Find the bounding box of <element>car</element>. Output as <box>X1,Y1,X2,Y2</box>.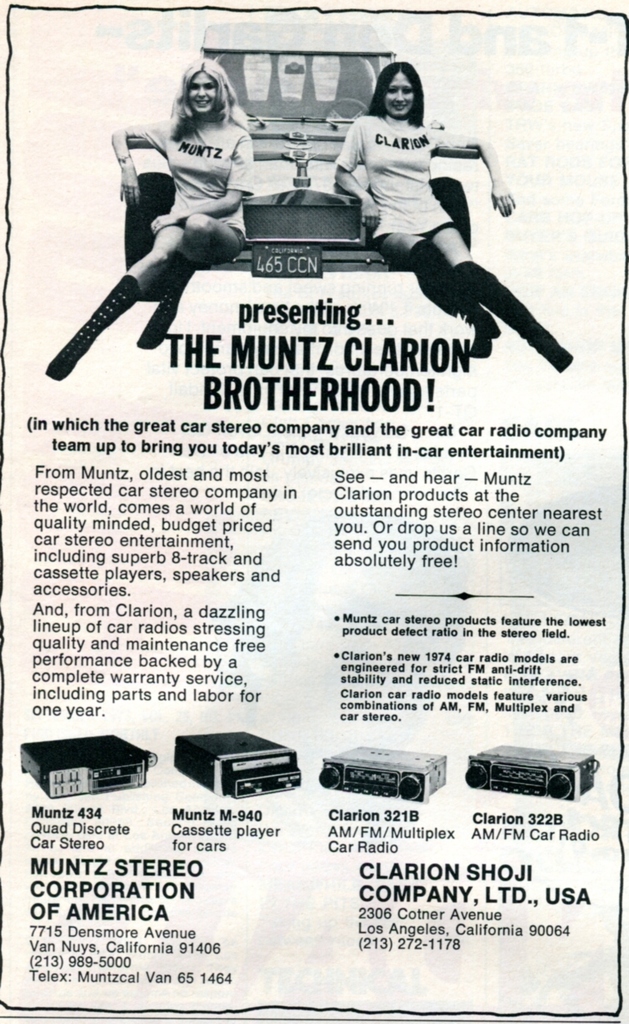
<box>123,20,477,284</box>.
